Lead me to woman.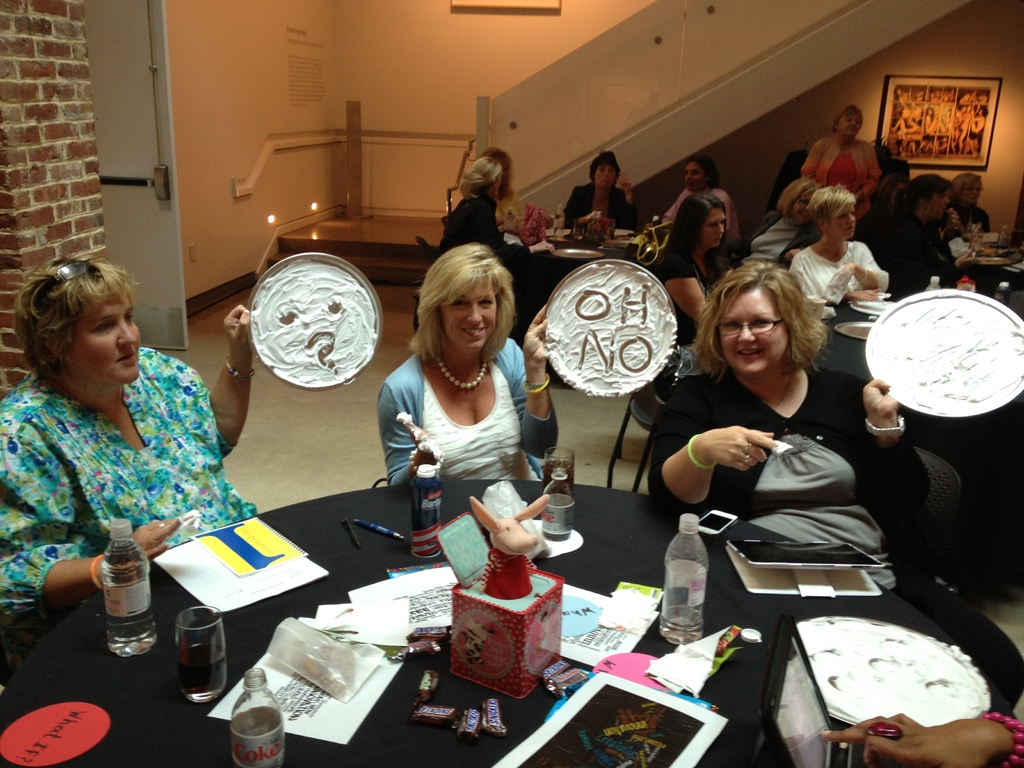
Lead to {"left": 655, "top": 194, "right": 739, "bottom": 403}.
